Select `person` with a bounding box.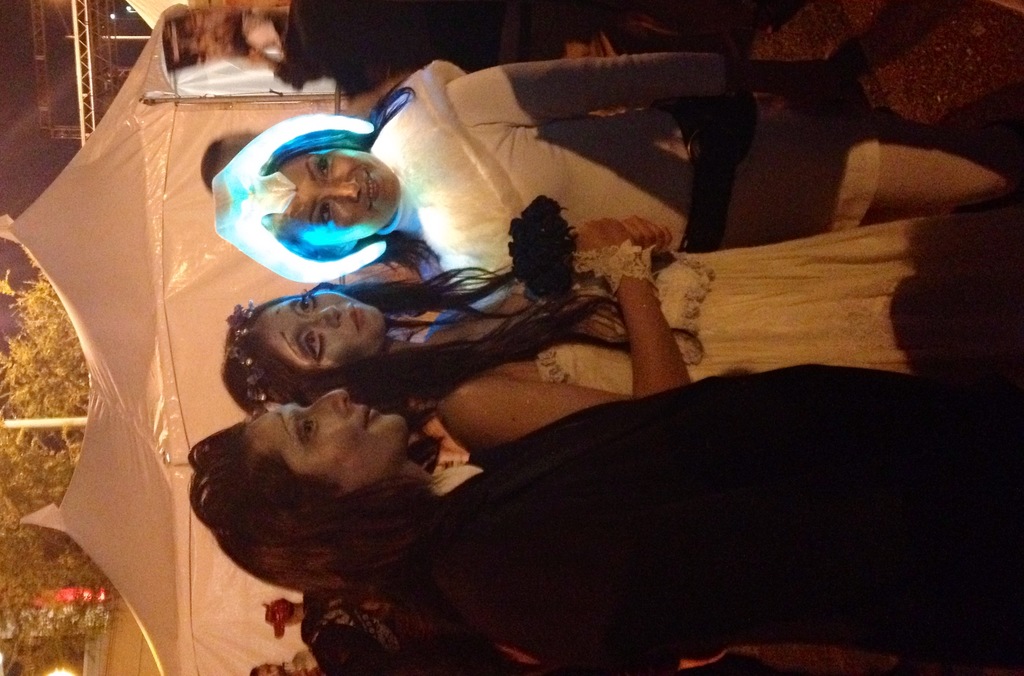
left=218, top=198, right=1023, bottom=456.
